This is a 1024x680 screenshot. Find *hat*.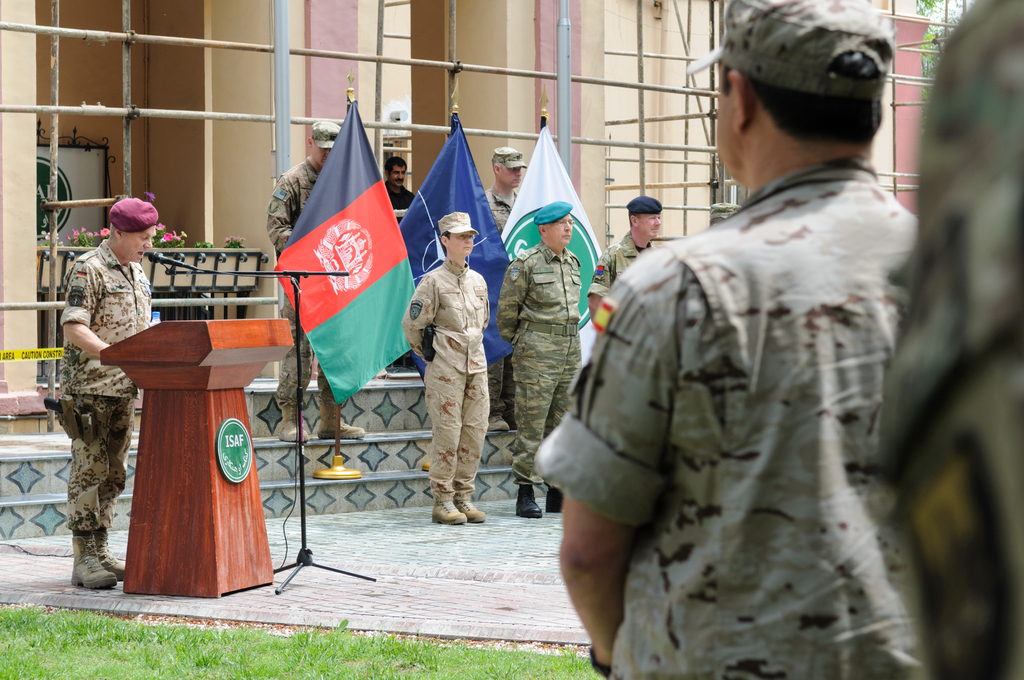
Bounding box: x1=435 y1=212 x2=479 y2=234.
